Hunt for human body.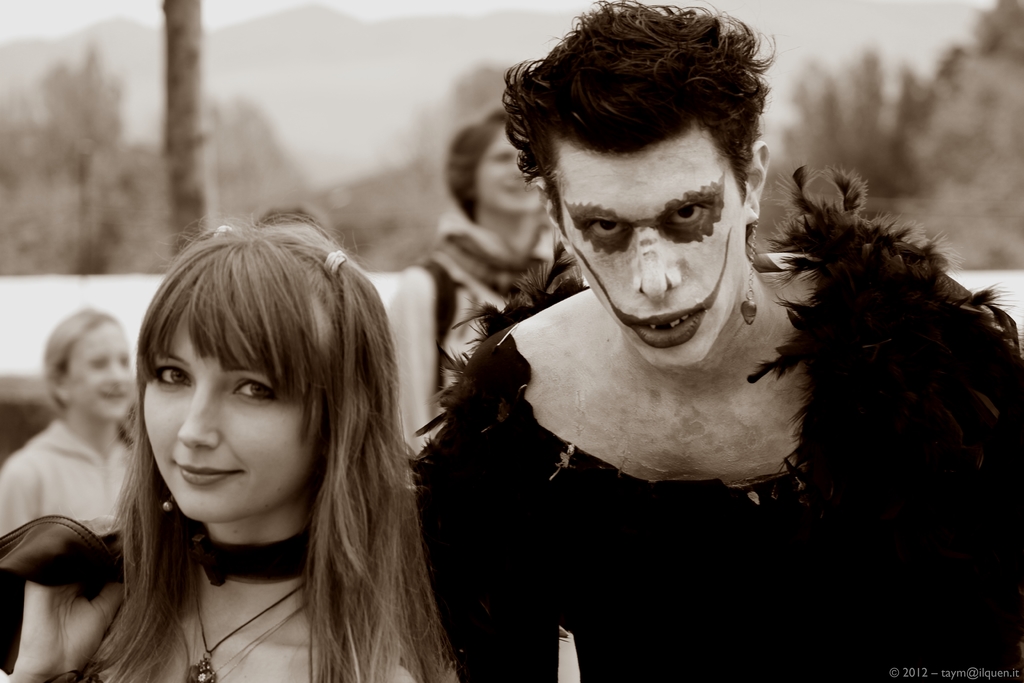
Hunted down at Rect(311, 94, 920, 656).
